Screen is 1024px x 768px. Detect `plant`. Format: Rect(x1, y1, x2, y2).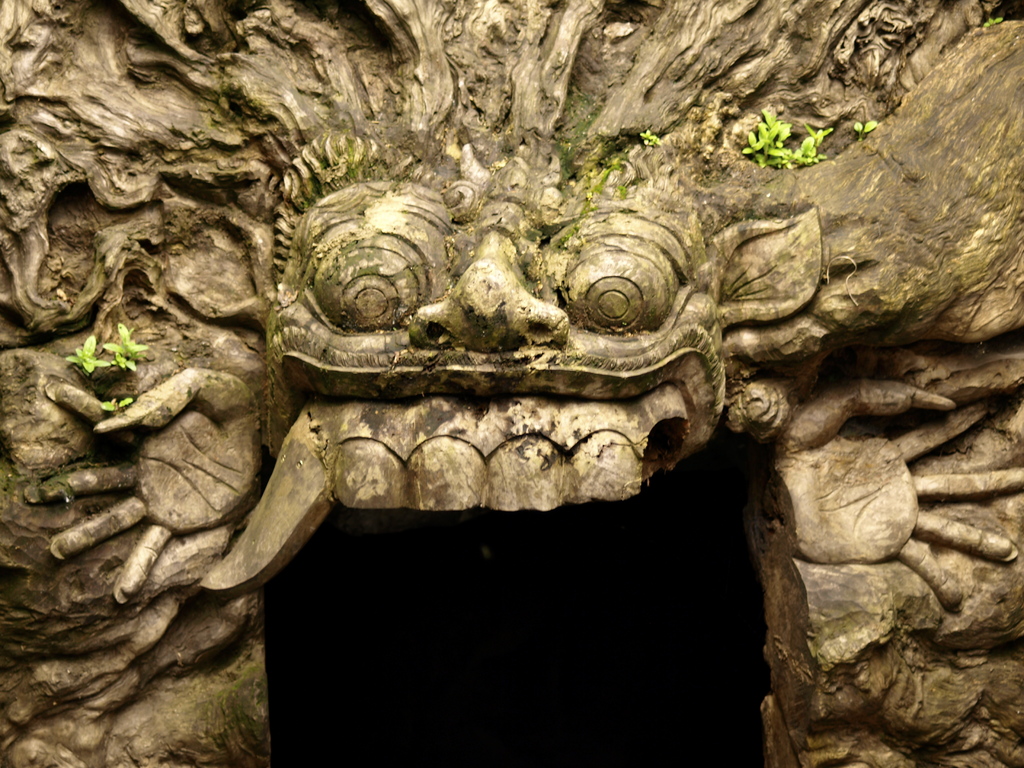
Rect(801, 121, 830, 142).
